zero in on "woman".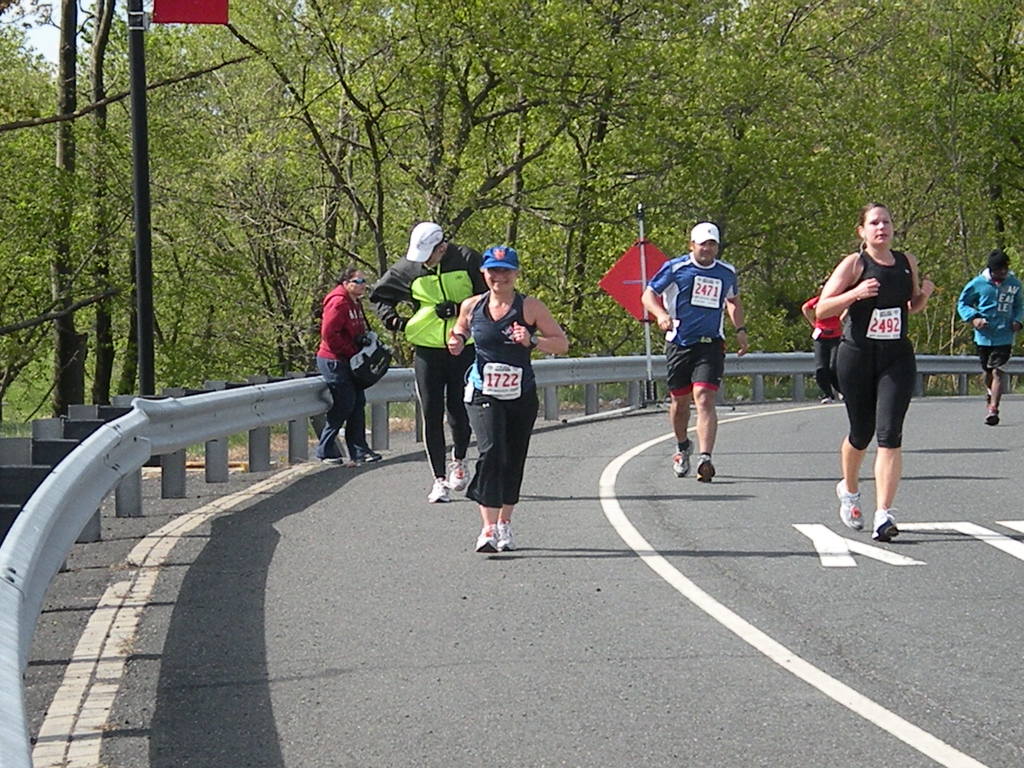
Zeroed in: detection(819, 208, 924, 551).
